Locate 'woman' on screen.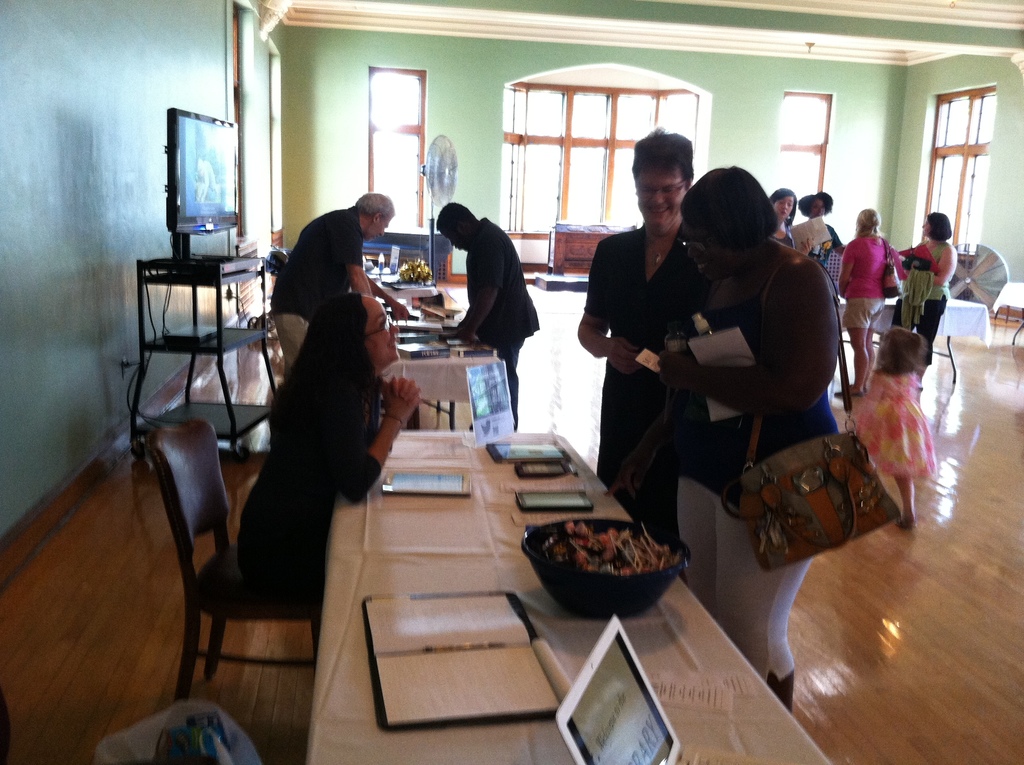
On screen at (x1=575, y1=126, x2=714, y2=548).
